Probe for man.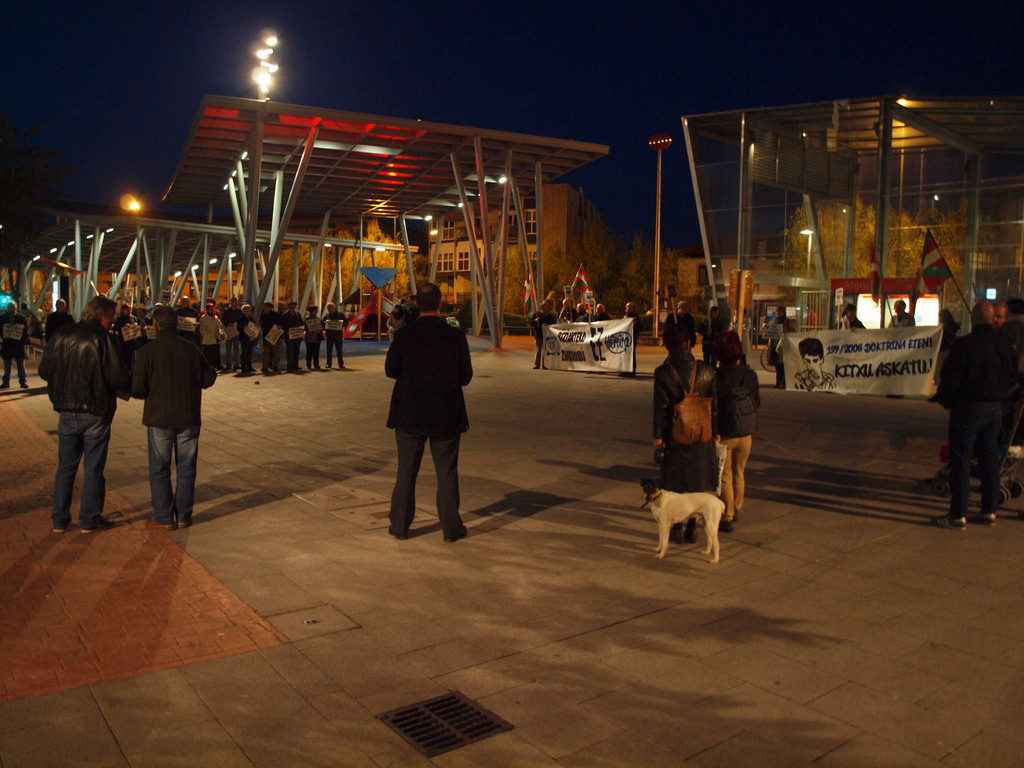
Probe result: x1=235, y1=305, x2=262, y2=374.
